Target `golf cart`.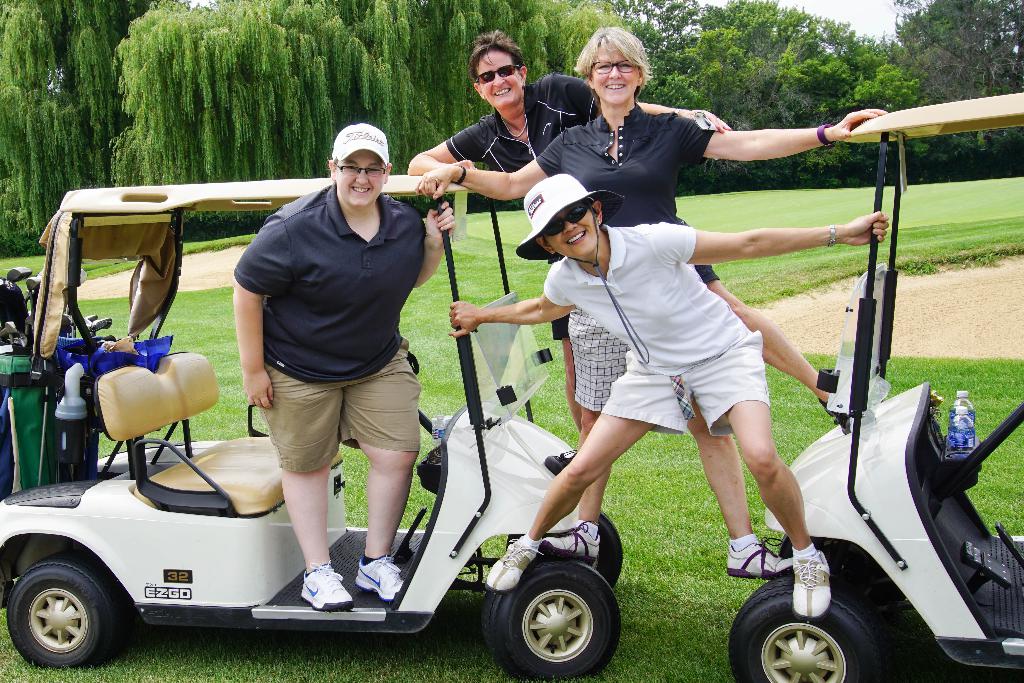
Target region: pyautogui.locateOnScreen(725, 93, 1023, 682).
